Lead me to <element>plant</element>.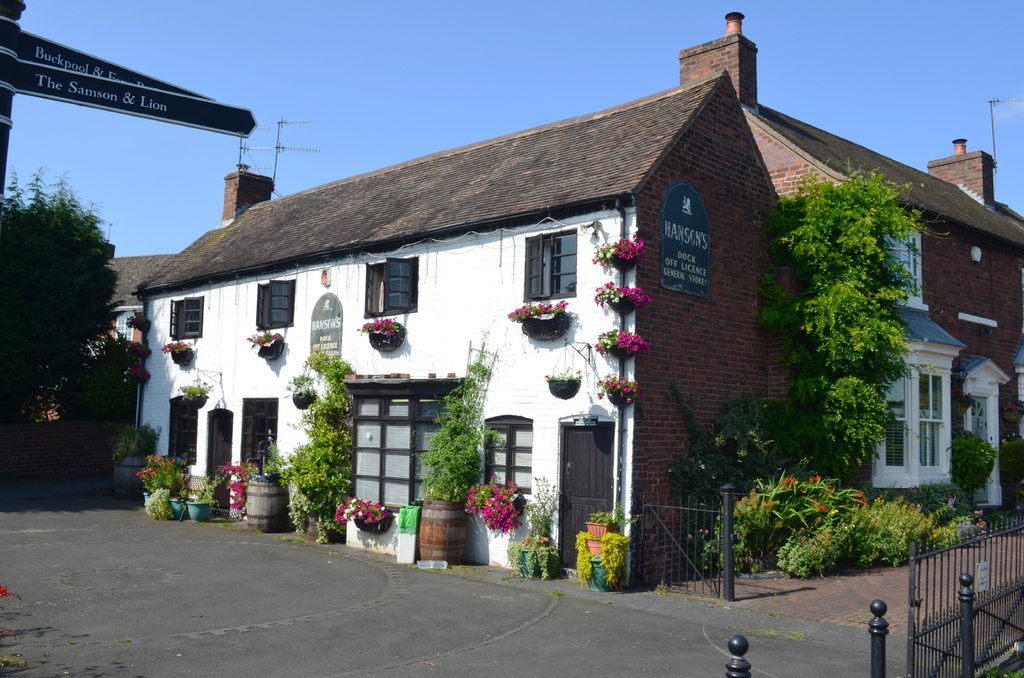
Lead to rect(186, 470, 223, 506).
